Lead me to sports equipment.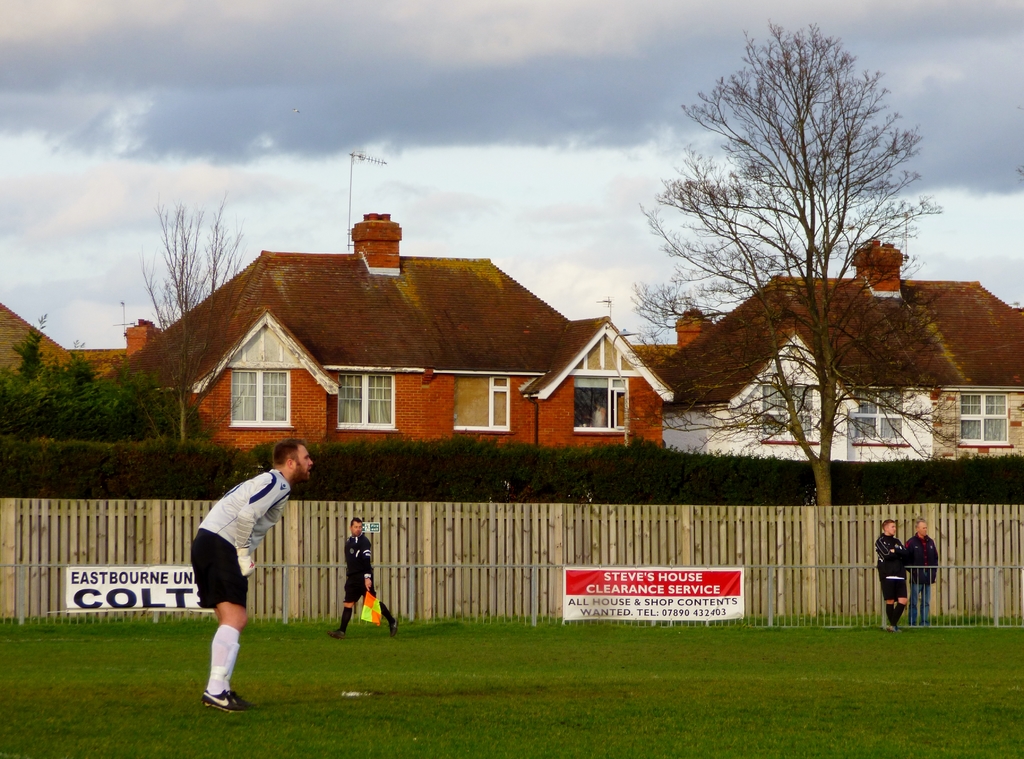
Lead to crop(200, 689, 250, 710).
